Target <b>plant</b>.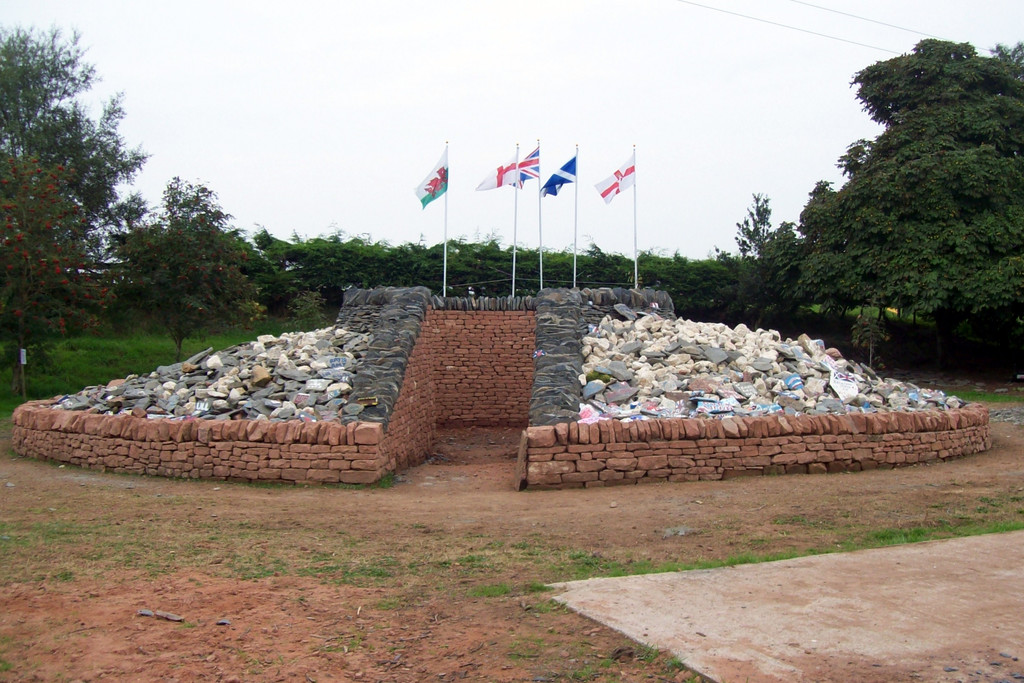
Target region: [662,652,682,669].
